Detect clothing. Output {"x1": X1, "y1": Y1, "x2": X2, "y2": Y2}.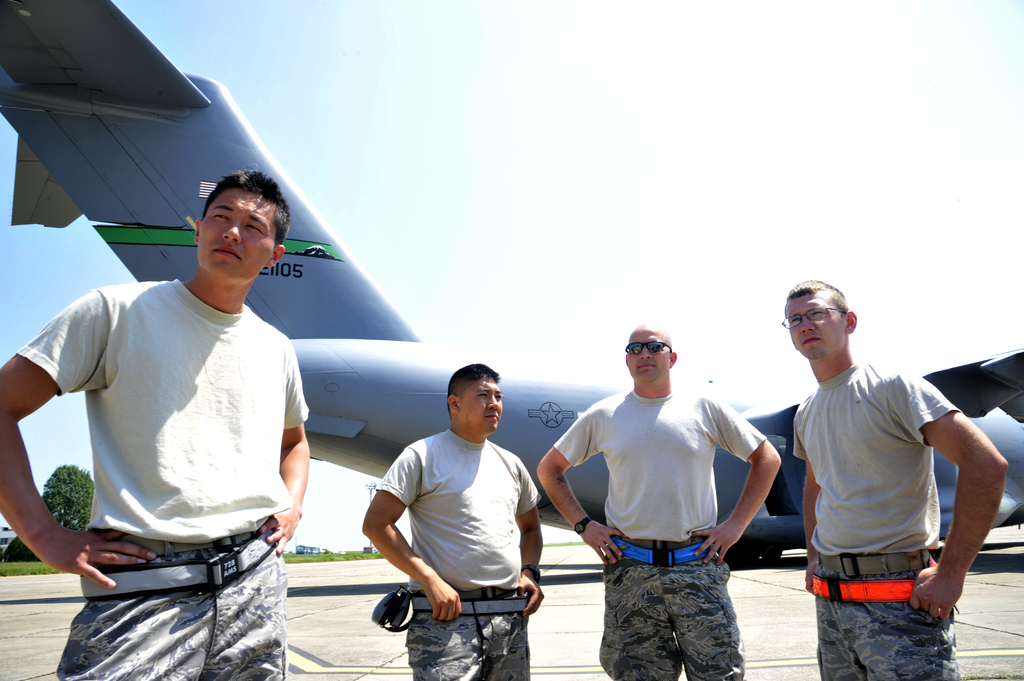
{"x1": 376, "y1": 428, "x2": 544, "y2": 680}.
